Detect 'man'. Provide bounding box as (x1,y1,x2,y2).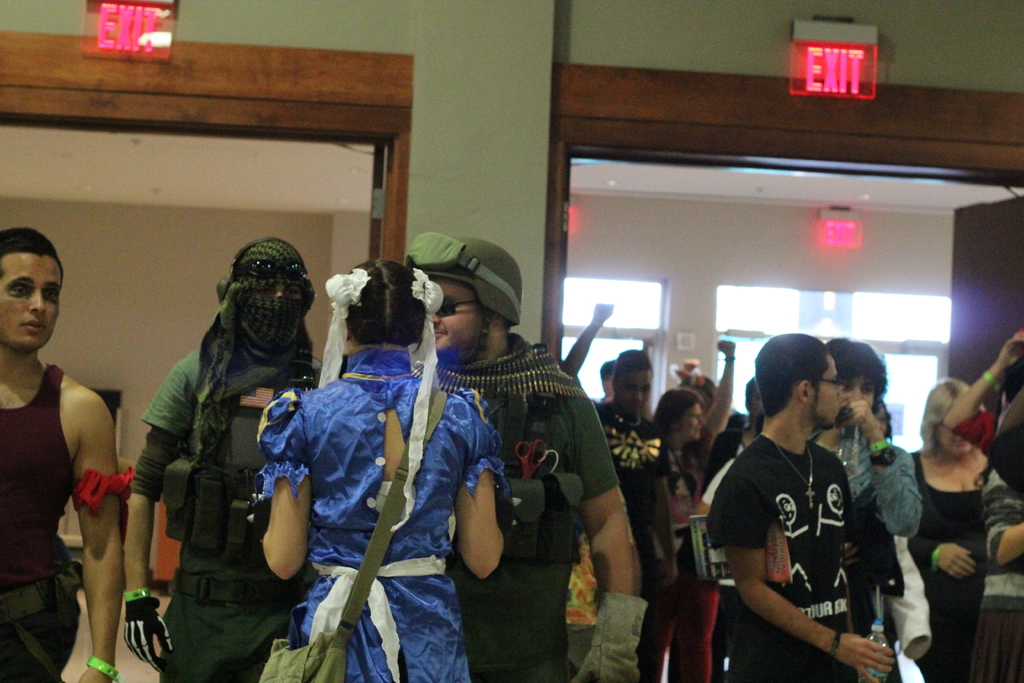
(561,302,680,682).
